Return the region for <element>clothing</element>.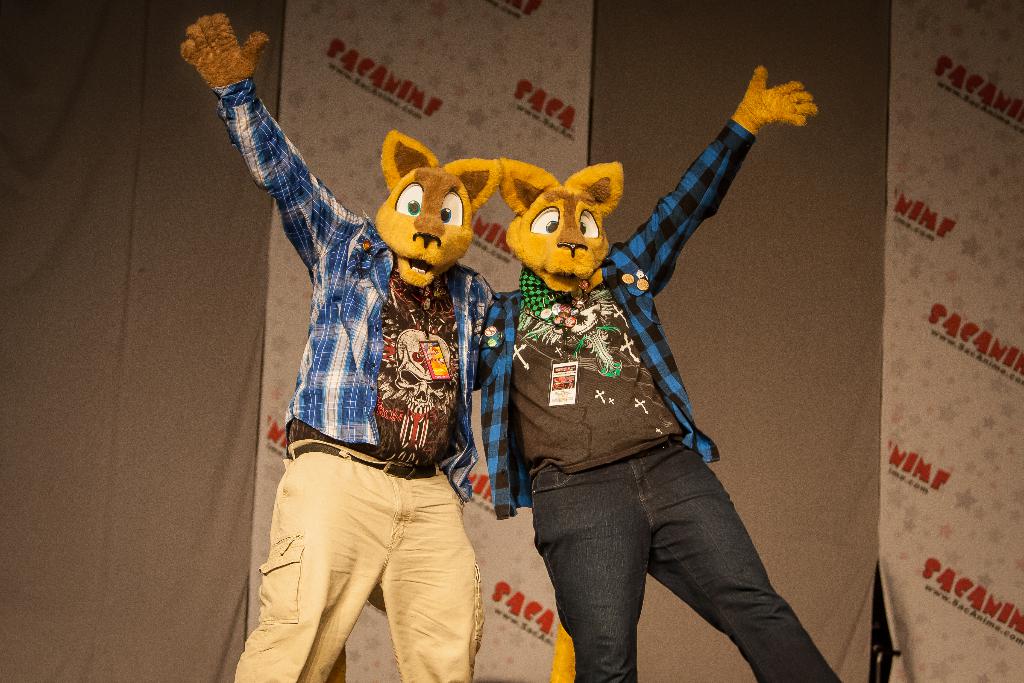
x1=476 y1=138 x2=804 y2=656.
